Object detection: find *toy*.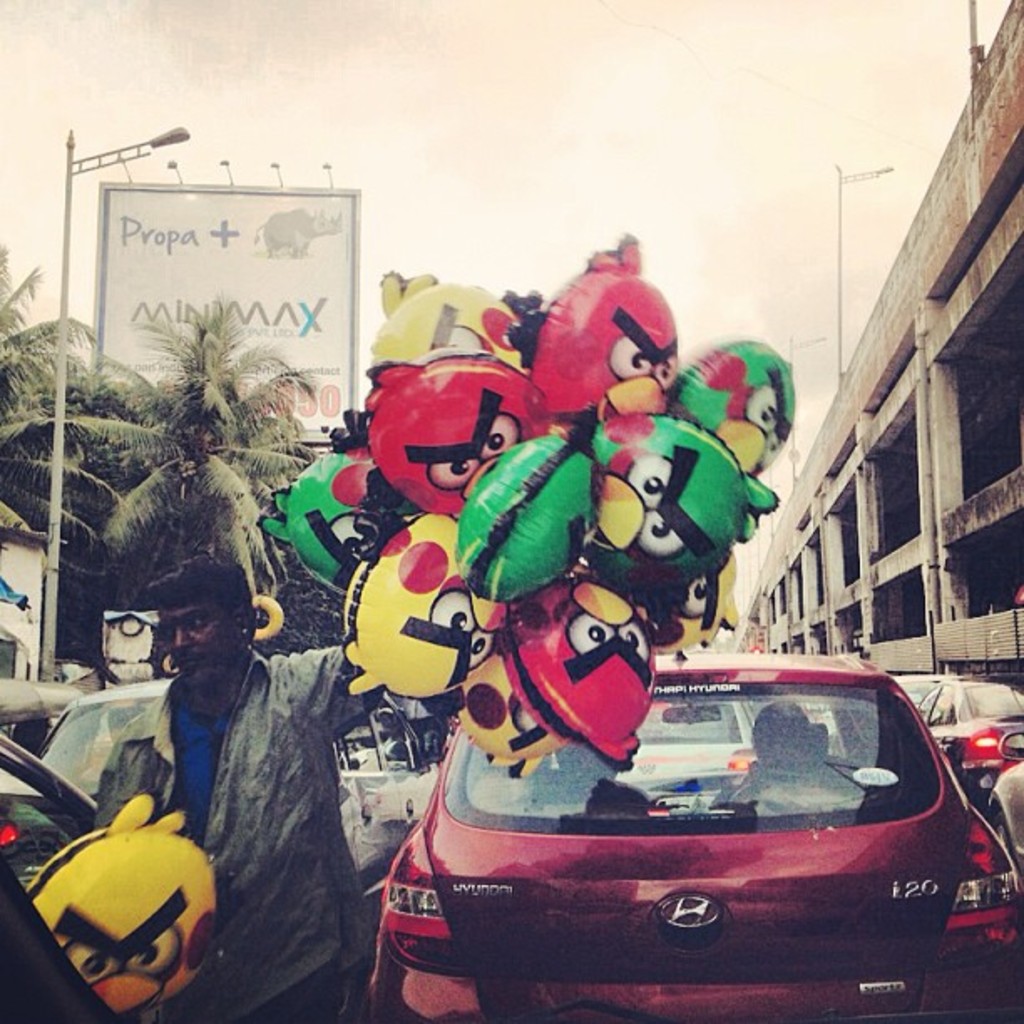
select_region(18, 791, 226, 1014).
